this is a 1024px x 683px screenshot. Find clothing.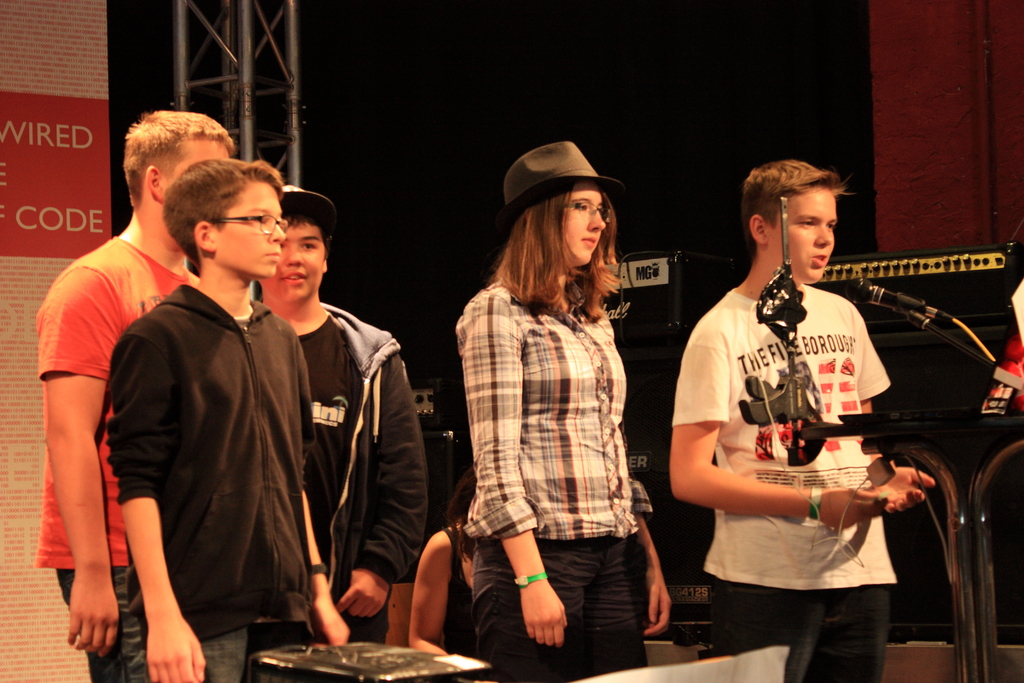
Bounding box: BBox(258, 298, 424, 645).
